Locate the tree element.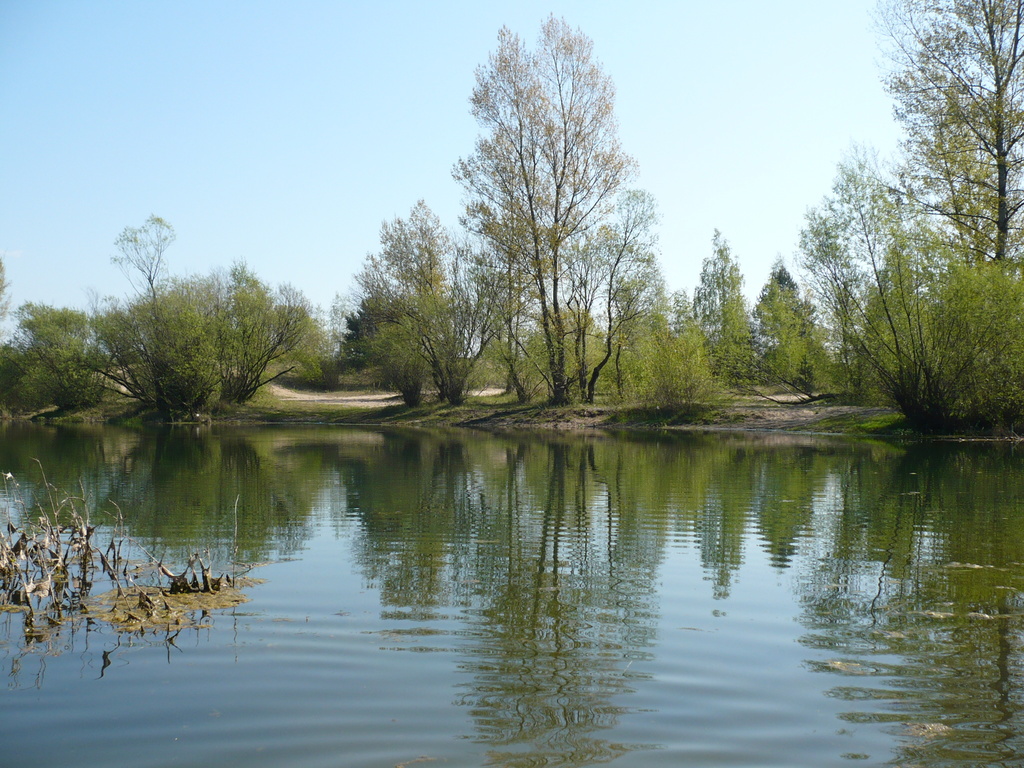
Element bbox: <box>112,221,175,291</box>.
